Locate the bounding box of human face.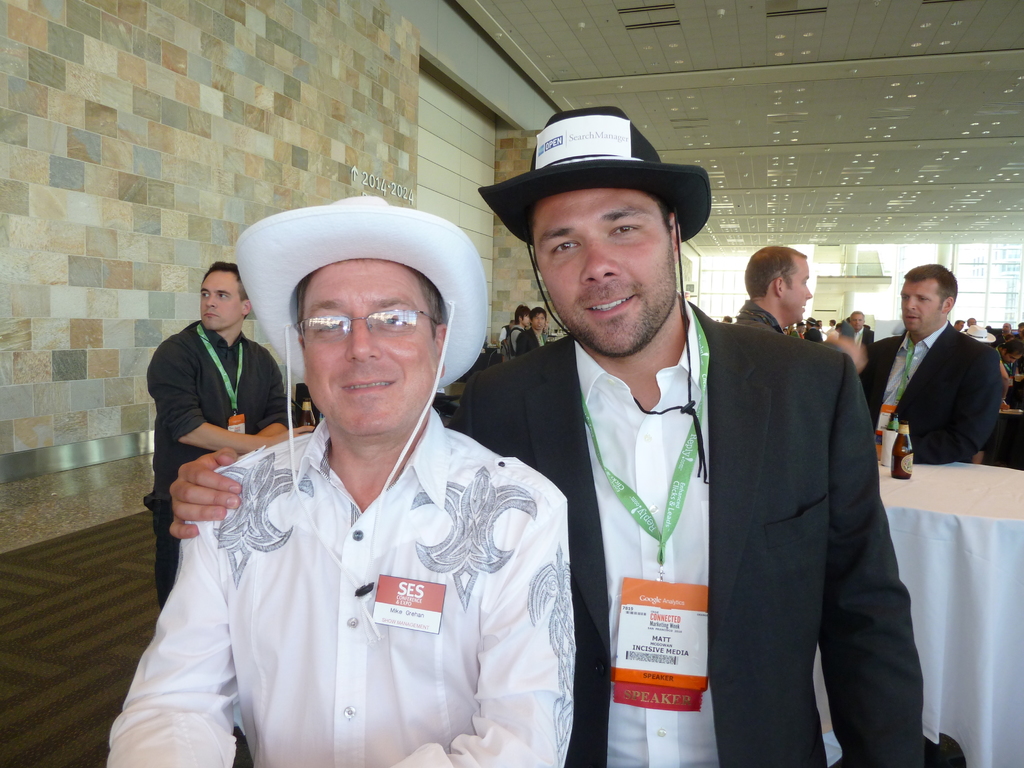
Bounding box: box=[521, 315, 529, 325].
